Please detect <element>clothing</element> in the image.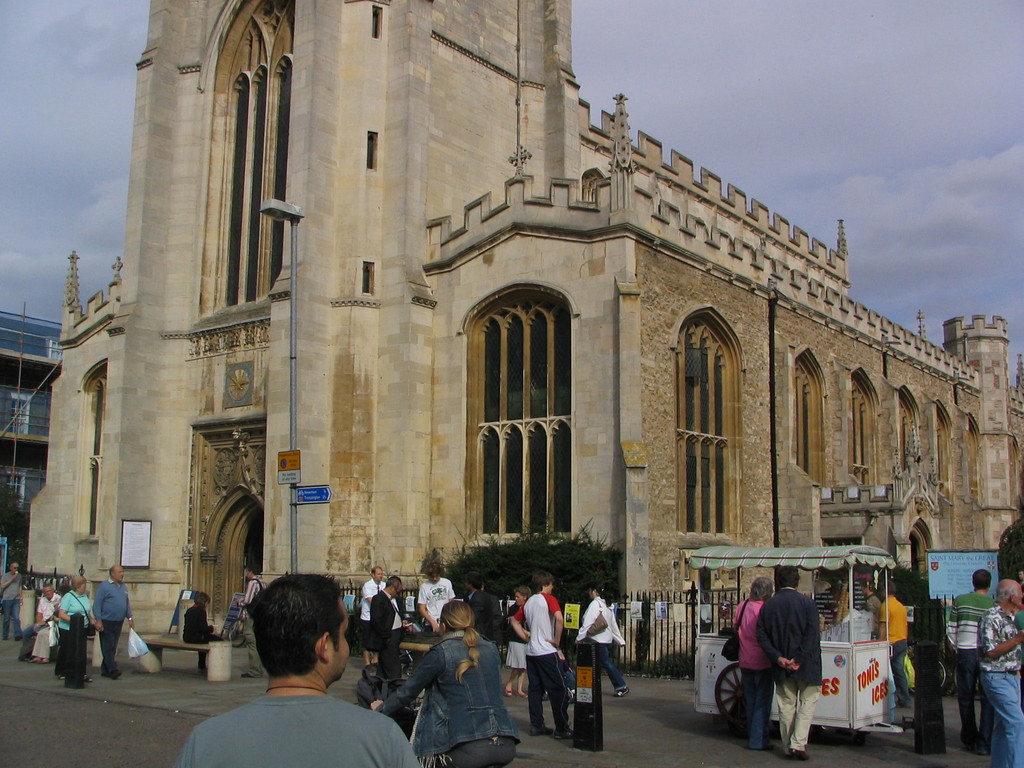
locate(731, 598, 765, 749).
